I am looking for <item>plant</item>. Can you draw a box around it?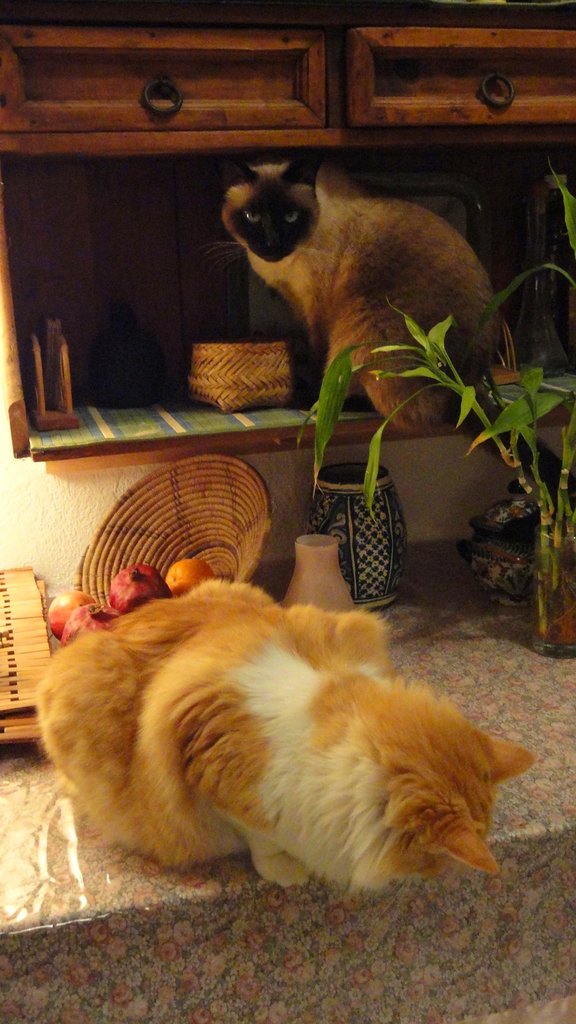
Sure, the bounding box is {"left": 297, "top": 157, "right": 575, "bottom": 659}.
